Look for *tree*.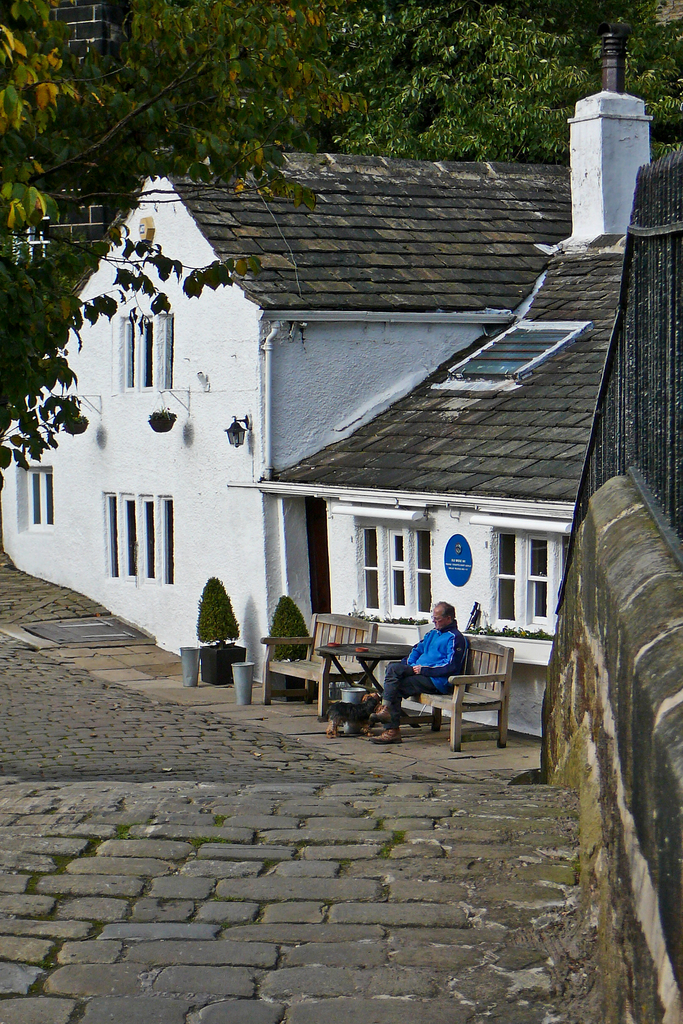
Found: rect(0, 0, 357, 476).
